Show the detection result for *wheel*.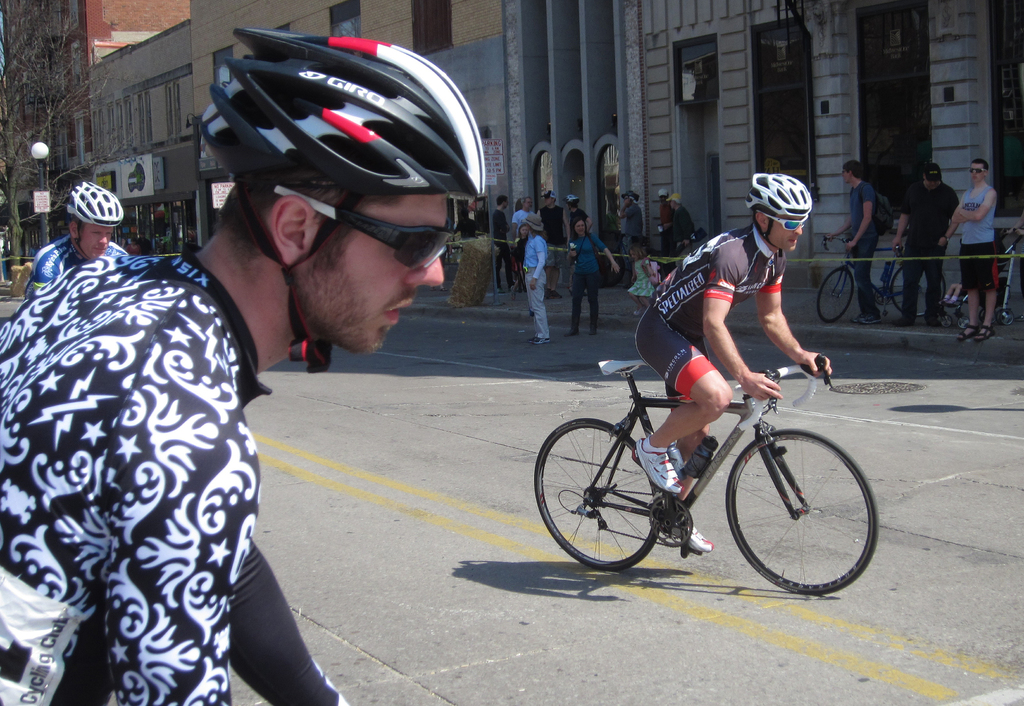
997, 308, 1014, 325.
